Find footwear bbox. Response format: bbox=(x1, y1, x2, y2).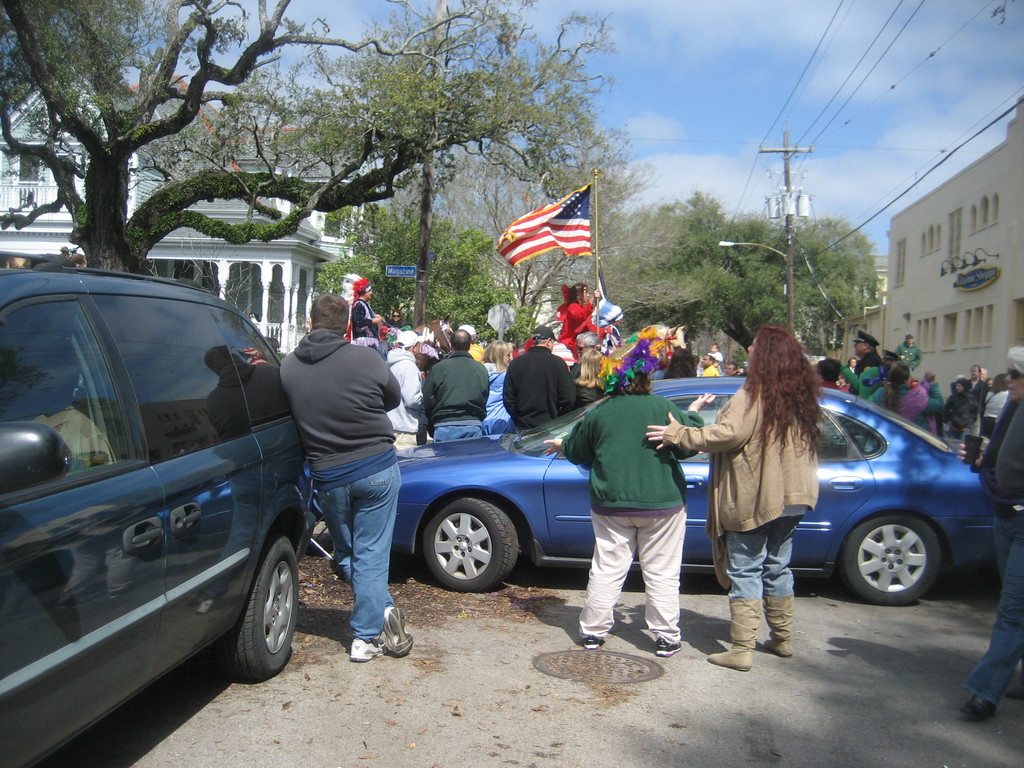
bbox=(580, 637, 607, 653).
